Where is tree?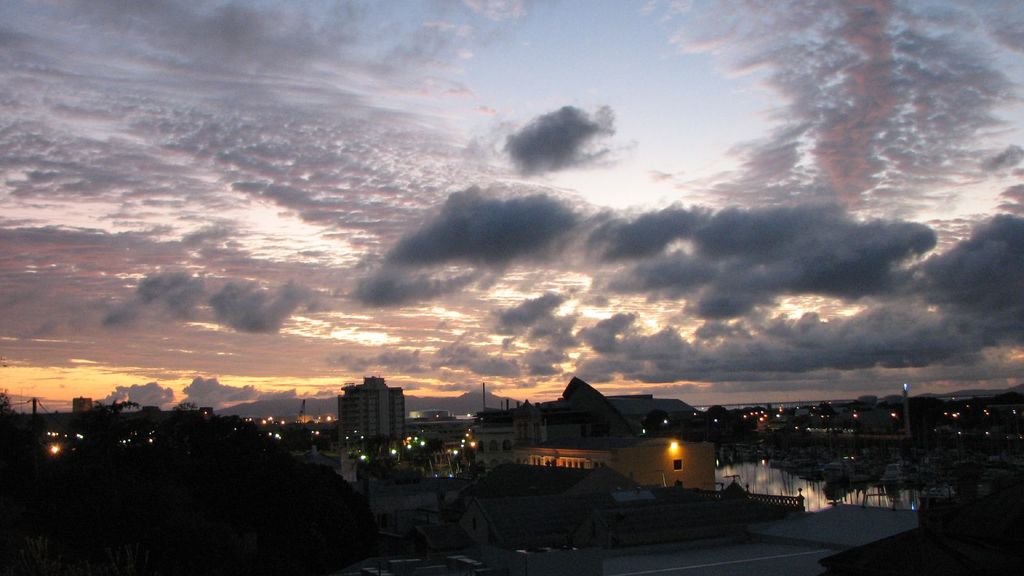
0/387/15/418.
